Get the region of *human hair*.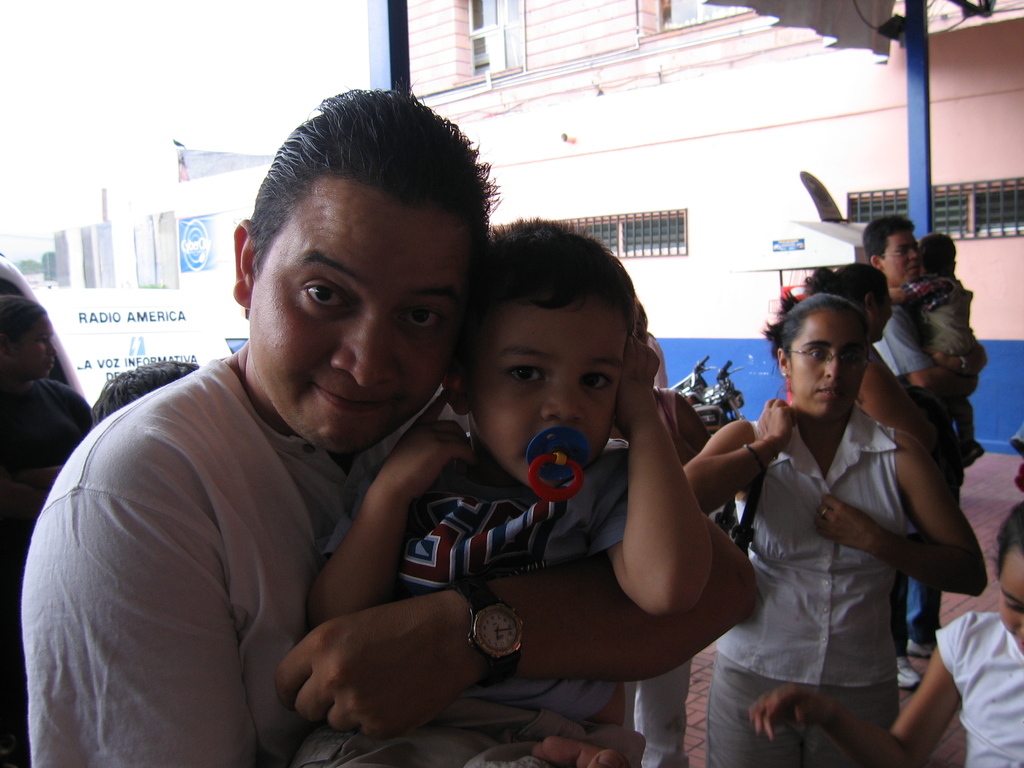
box(913, 229, 959, 277).
